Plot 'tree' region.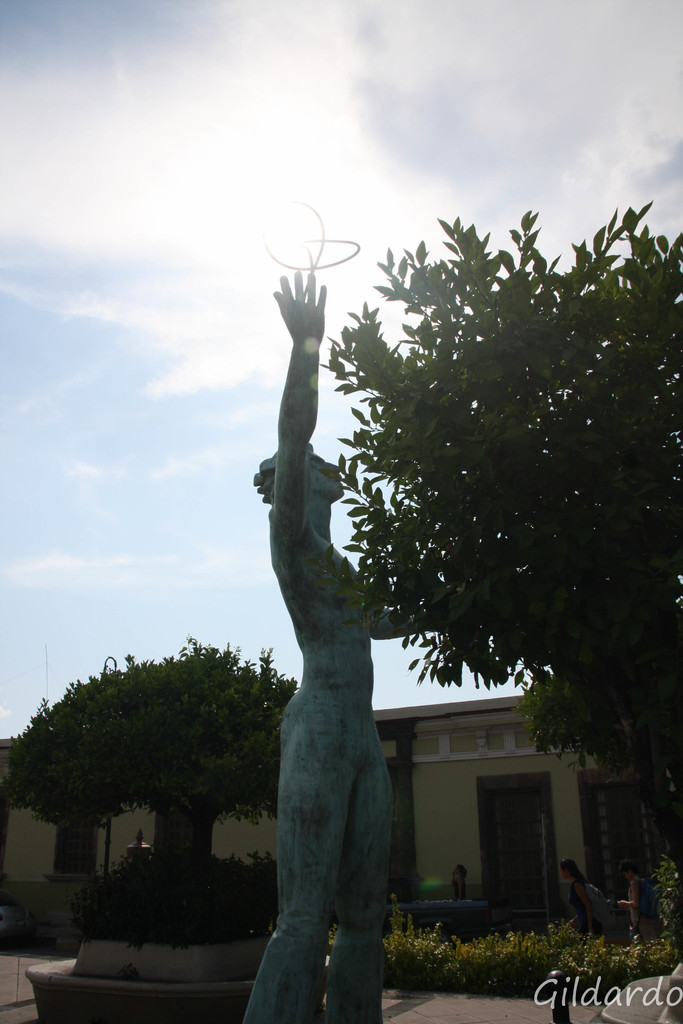
Plotted at box=[0, 631, 299, 862].
